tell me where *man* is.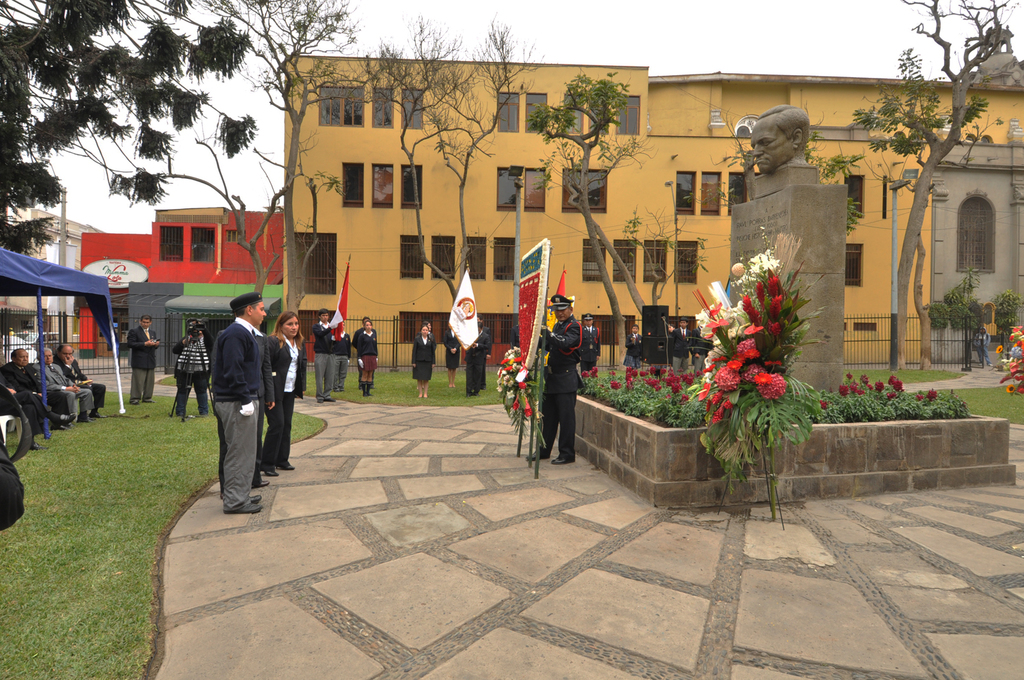
*man* is at Rect(203, 289, 266, 523).
